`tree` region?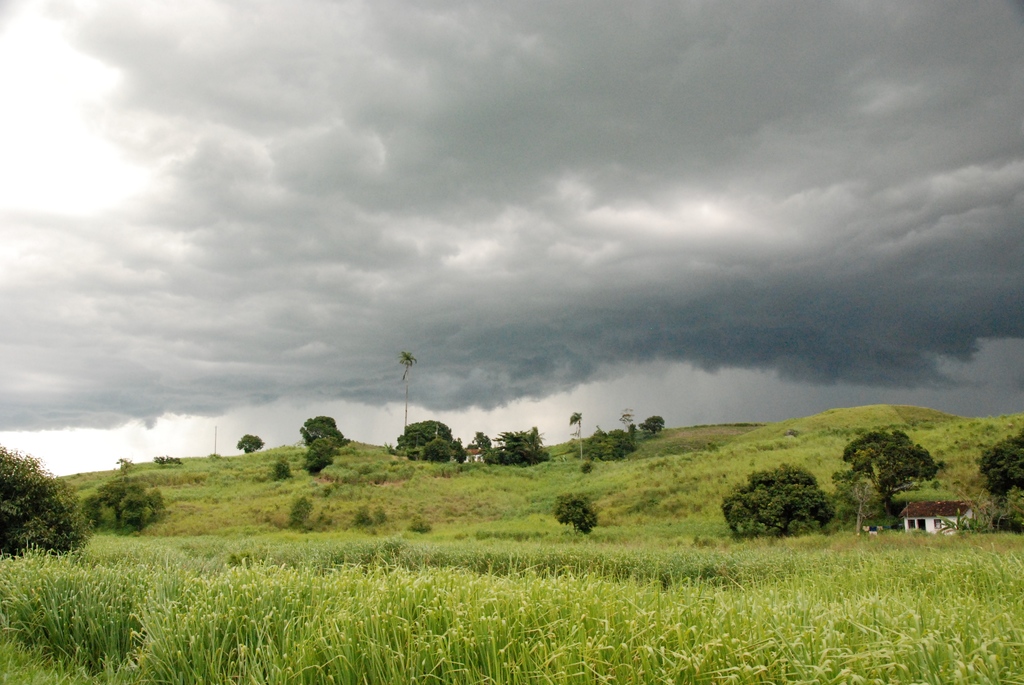
<region>235, 432, 262, 452</region>
